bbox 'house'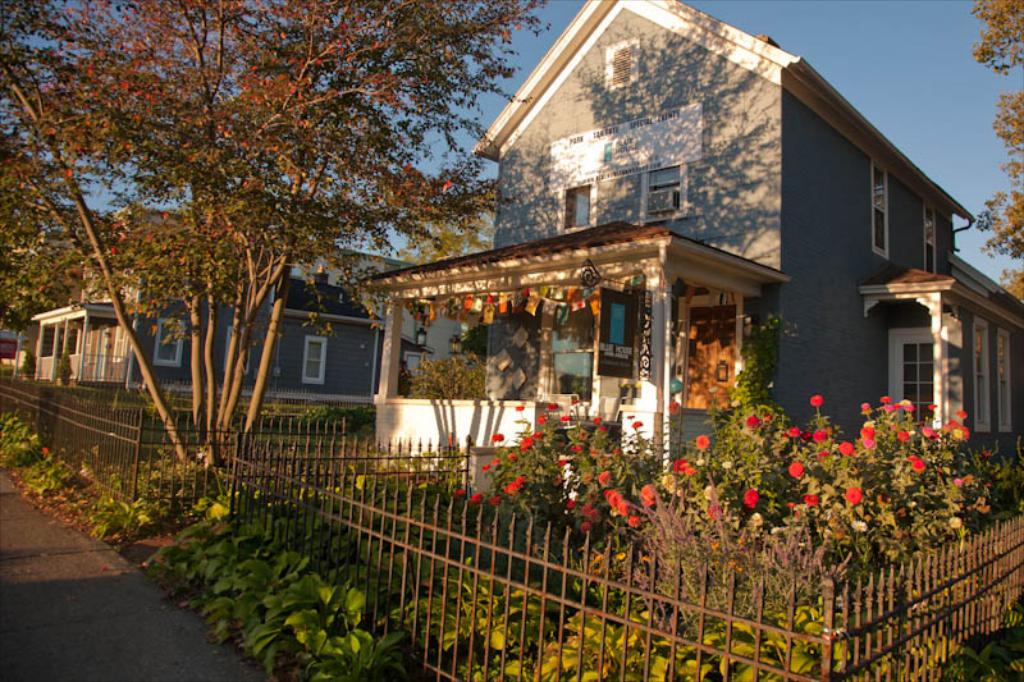
crop(27, 209, 471, 413)
